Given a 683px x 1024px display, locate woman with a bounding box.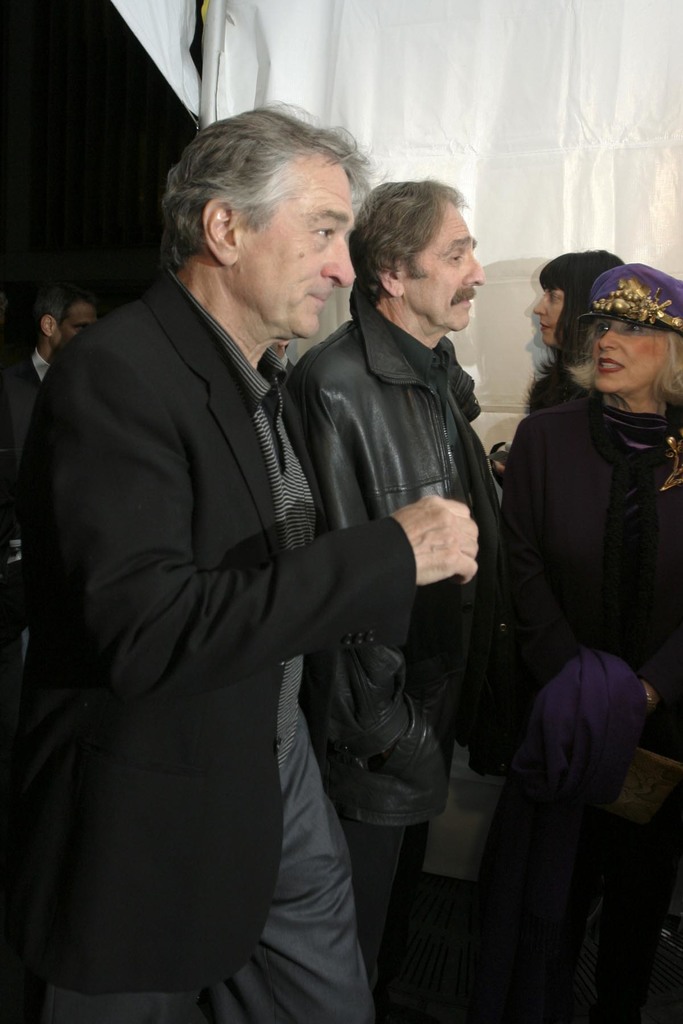
Located: (x1=496, y1=258, x2=682, y2=1023).
